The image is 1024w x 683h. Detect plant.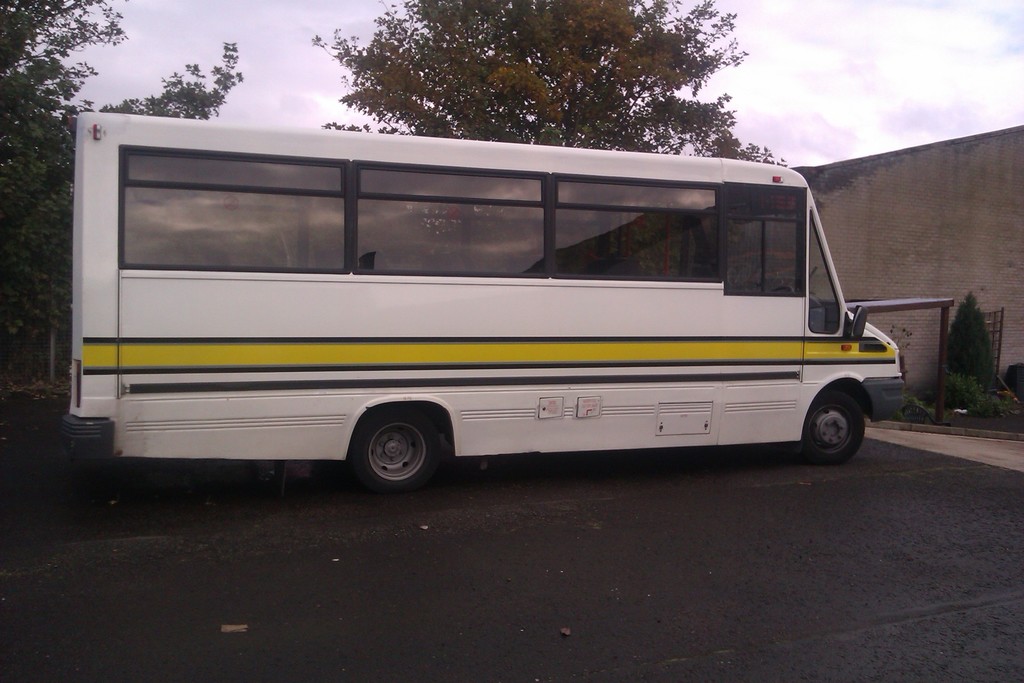
Detection: box=[891, 324, 927, 424].
